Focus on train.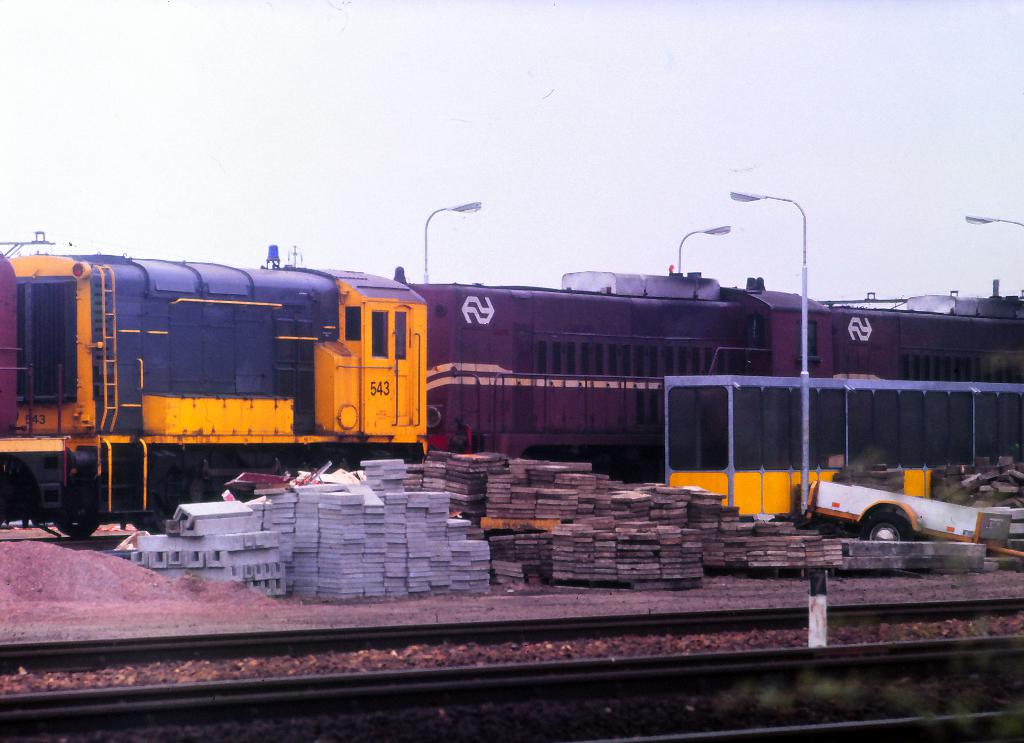
Focused at x1=0 y1=249 x2=1023 y2=545.
